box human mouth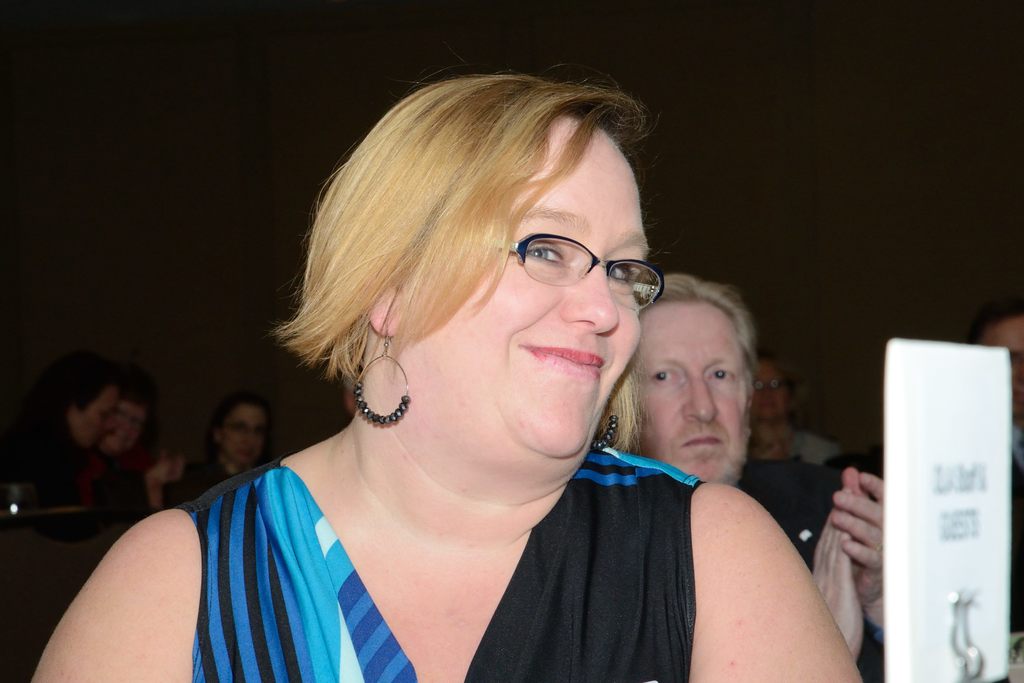
rect(687, 429, 726, 448)
